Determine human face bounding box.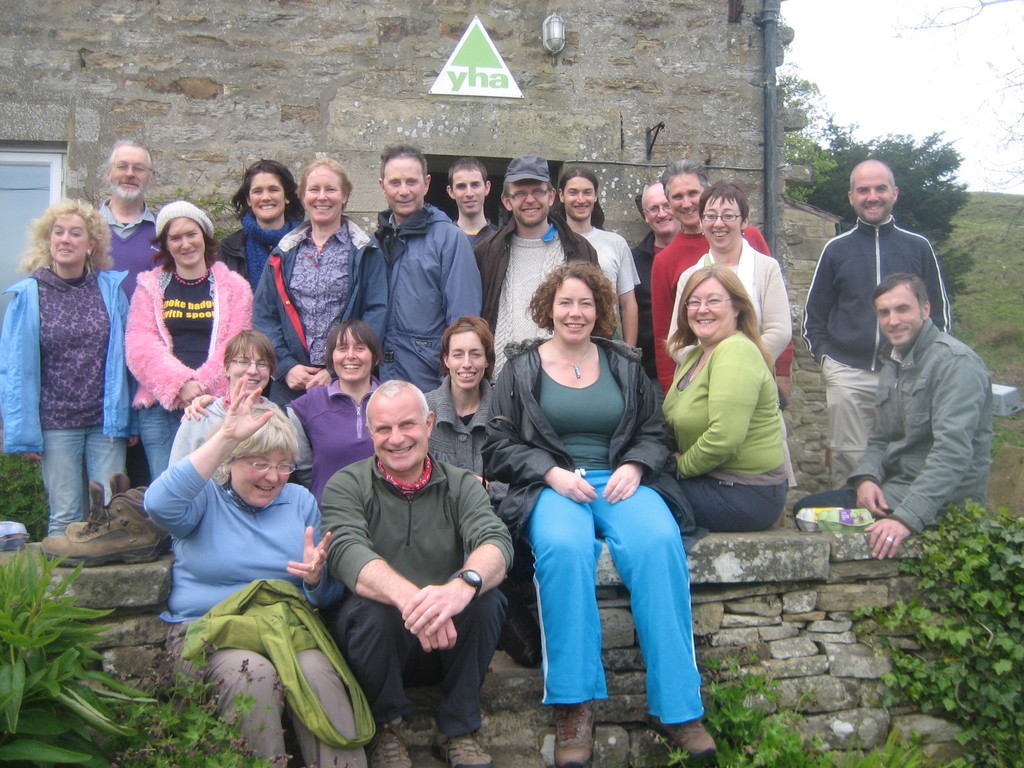
Determined: <region>230, 449, 296, 507</region>.
